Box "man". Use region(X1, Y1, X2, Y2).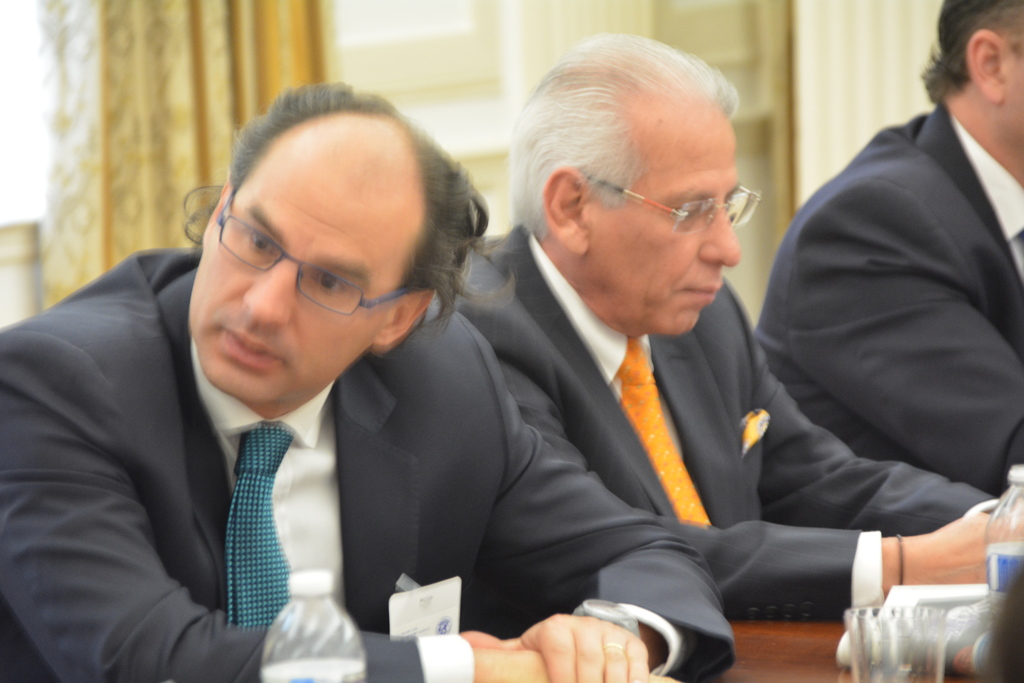
region(0, 86, 740, 682).
